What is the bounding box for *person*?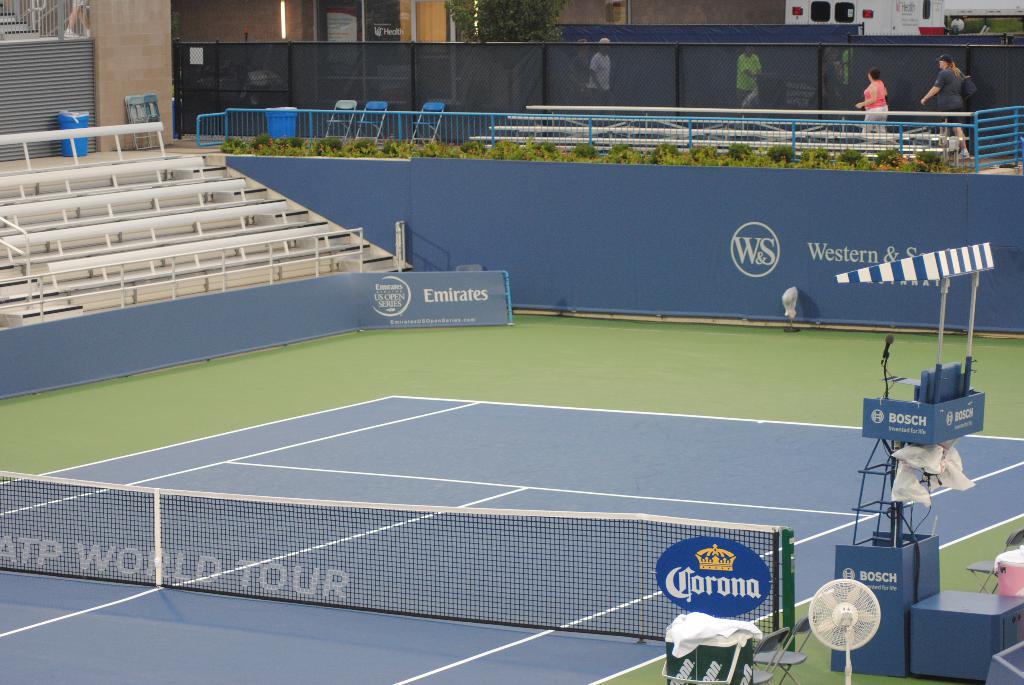
(566, 37, 589, 106).
